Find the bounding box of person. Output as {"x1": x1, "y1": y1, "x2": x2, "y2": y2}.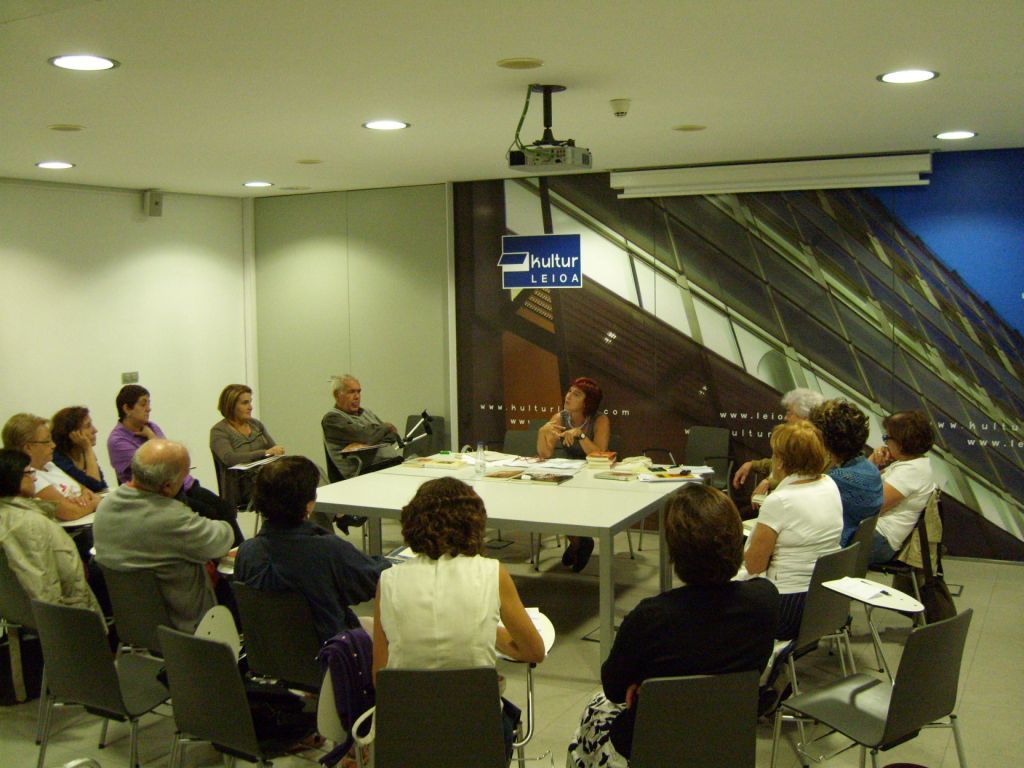
{"x1": 758, "y1": 419, "x2": 826, "y2": 610}.
